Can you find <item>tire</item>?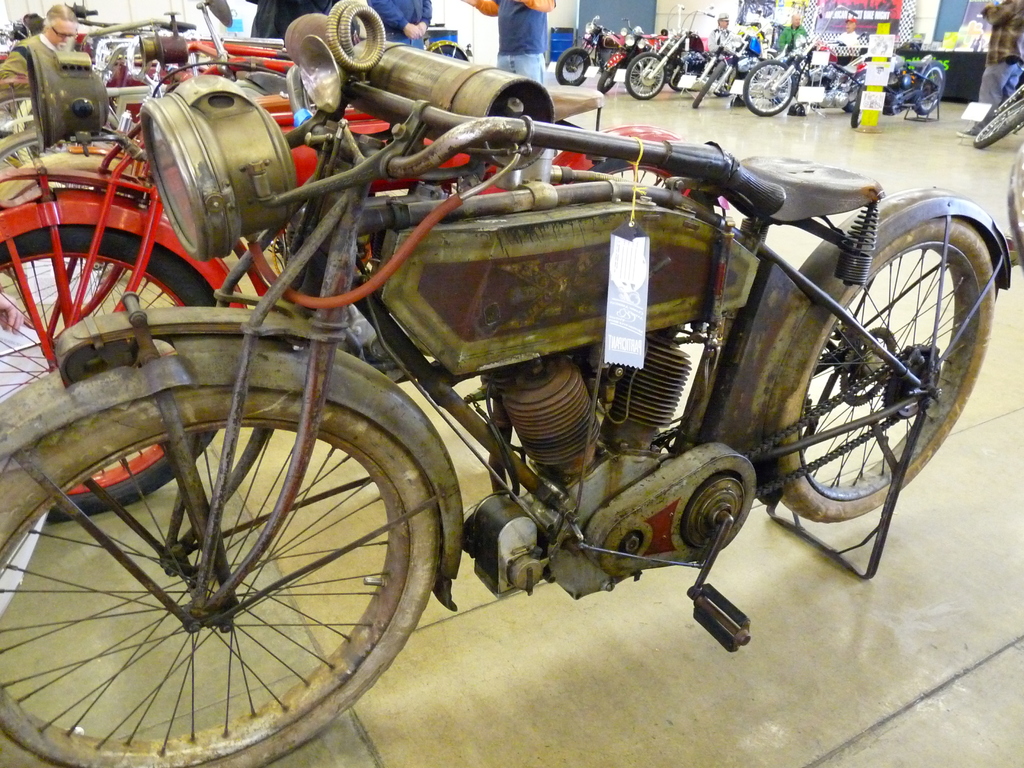
Yes, bounding box: 555 45 588 84.
